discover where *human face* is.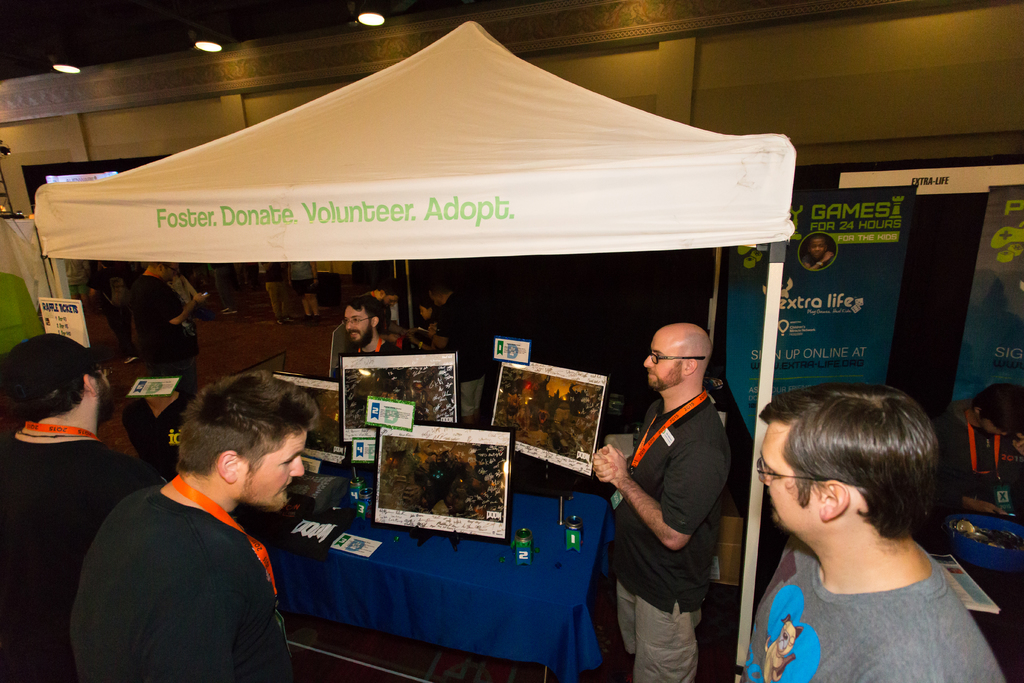
Discovered at bbox(810, 240, 824, 261).
